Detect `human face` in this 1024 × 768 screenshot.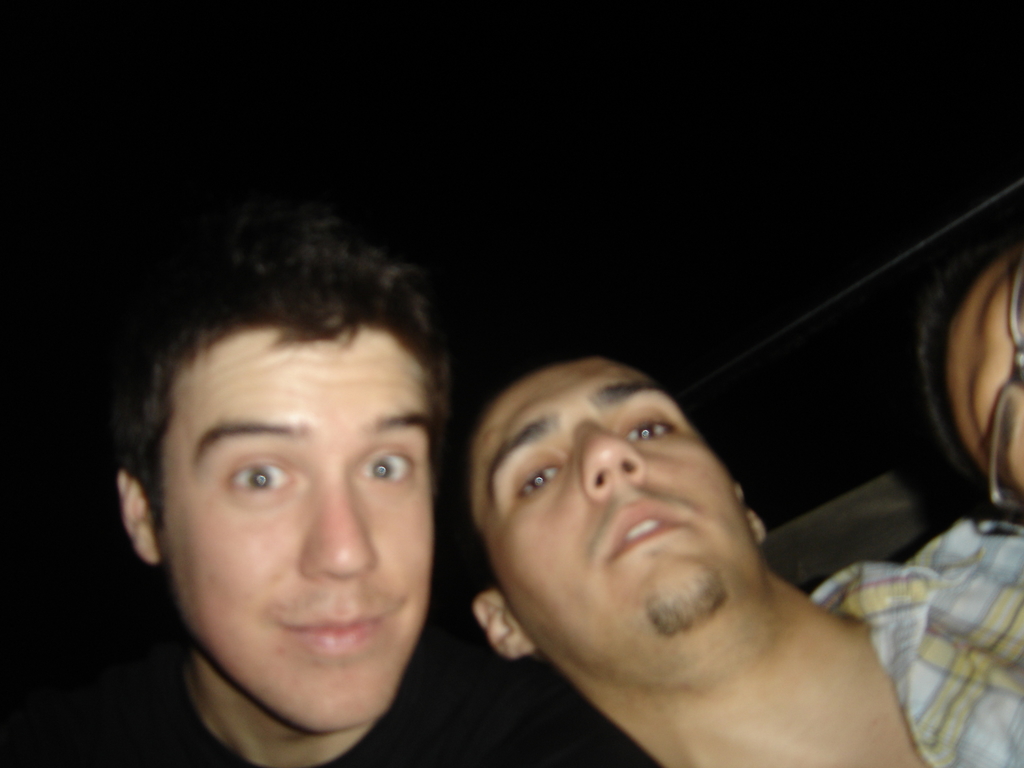
Detection: region(483, 358, 760, 673).
